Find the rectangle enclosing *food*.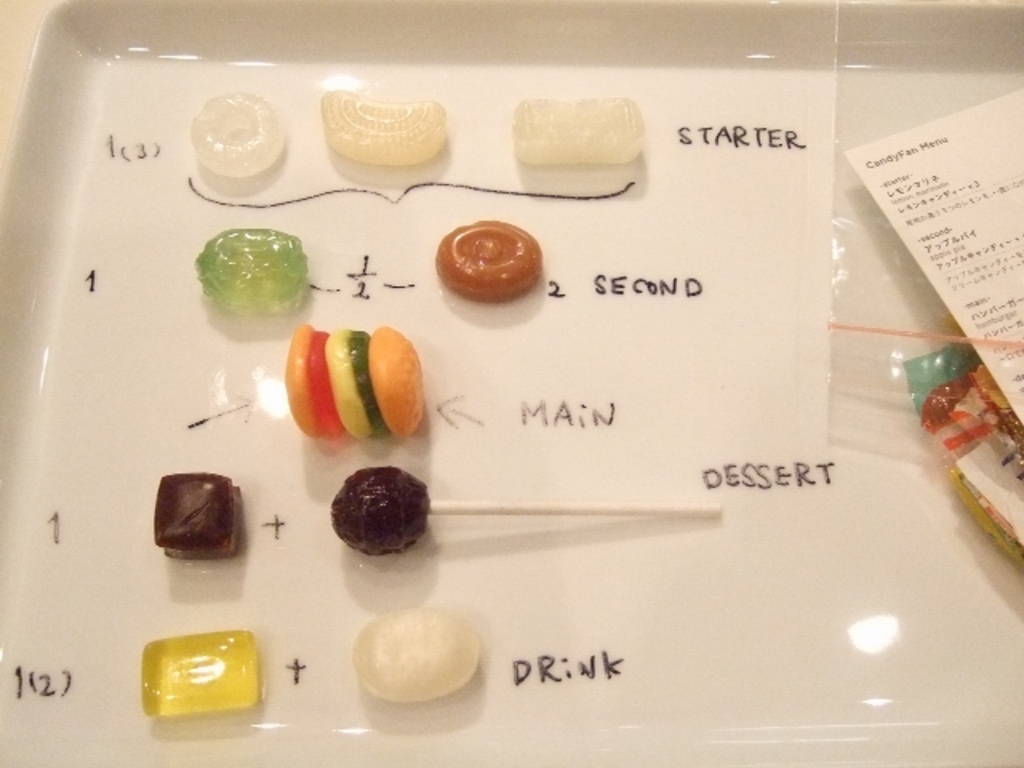
155/467/246/568.
